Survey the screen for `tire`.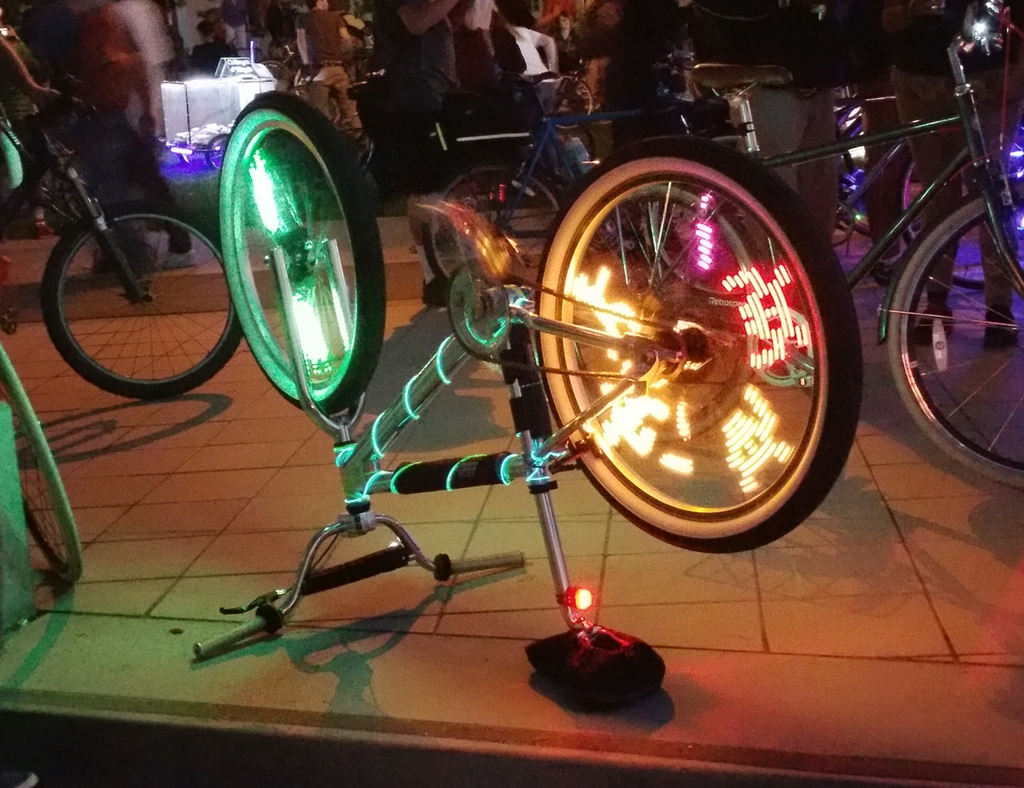
Survey found: [360, 138, 374, 177].
